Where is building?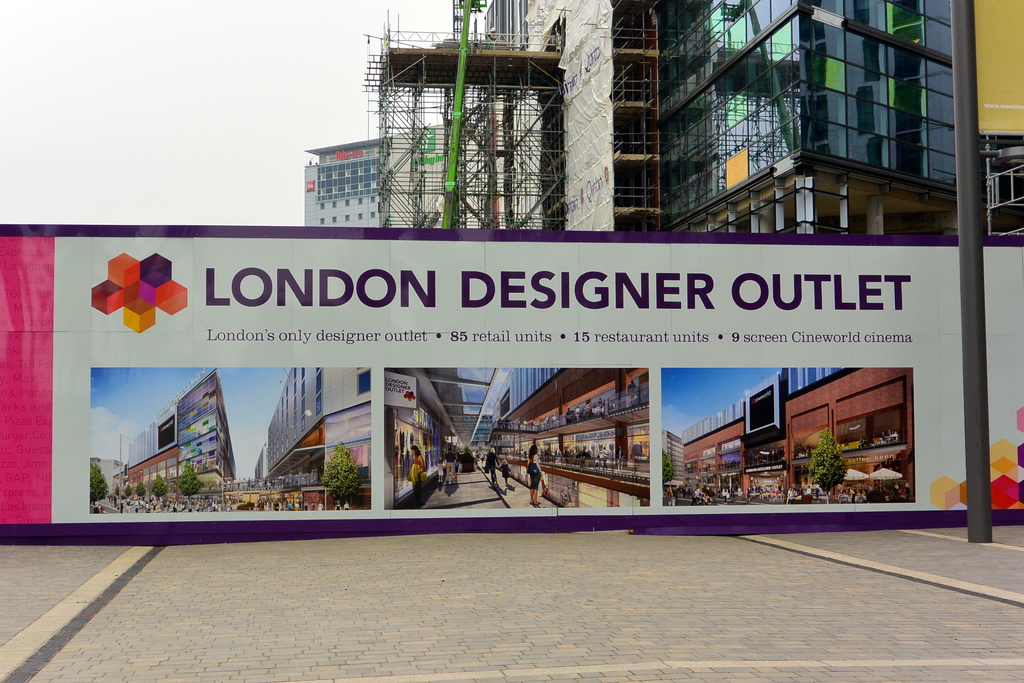
662,0,964,236.
